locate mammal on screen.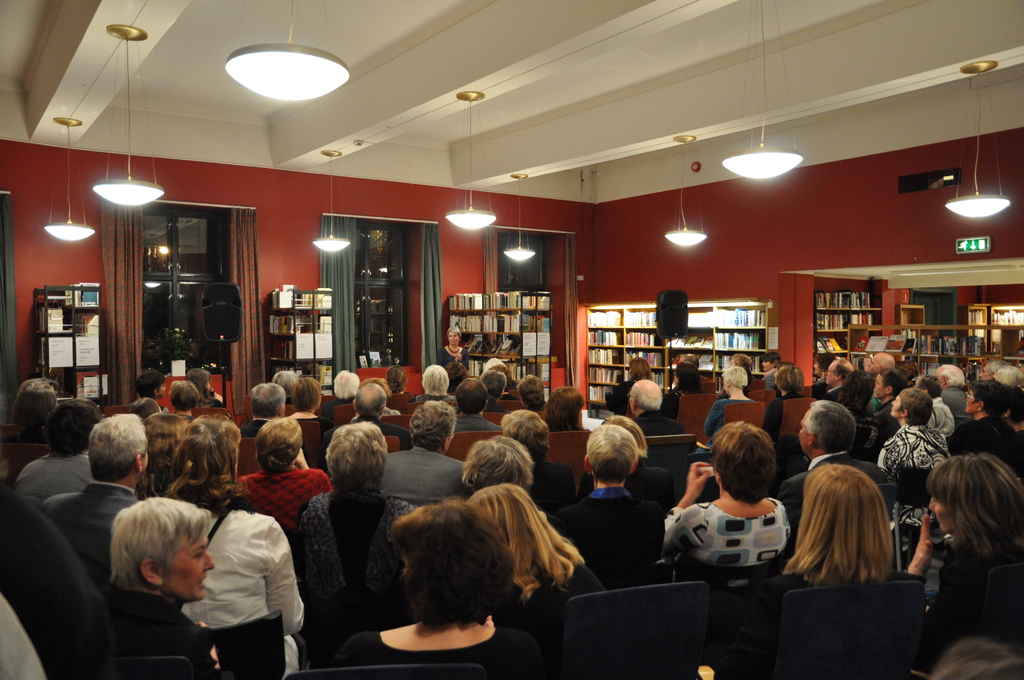
On screen at (left=301, top=416, right=417, bottom=630).
